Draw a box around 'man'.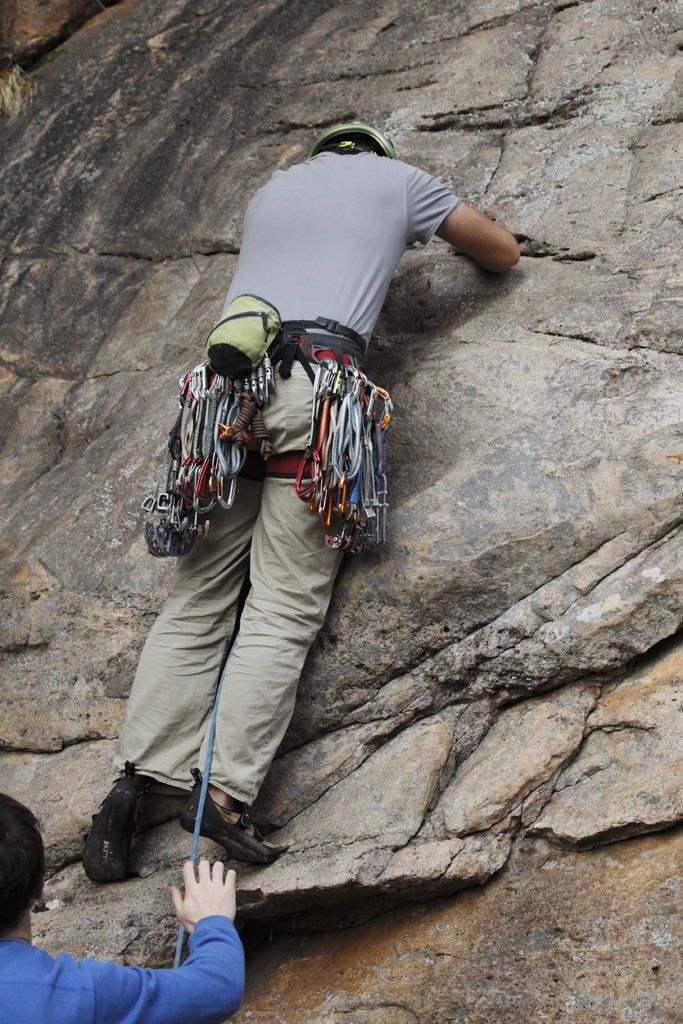
104 166 498 914.
